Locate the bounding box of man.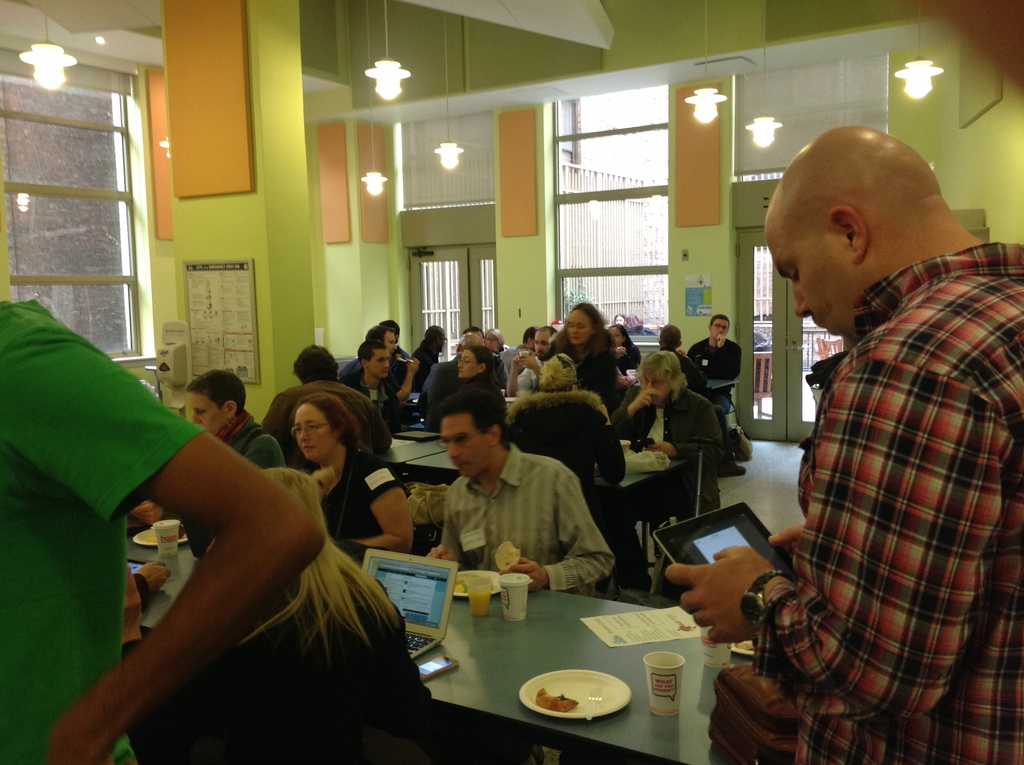
Bounding box: crop(386, 316, 412, 389).
